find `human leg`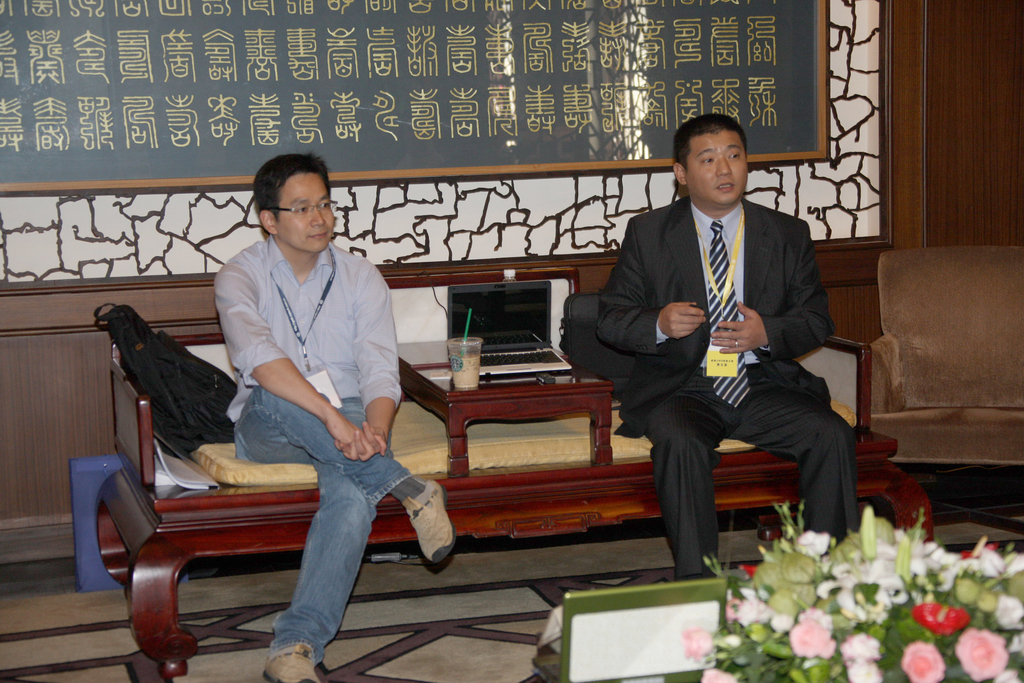
x1=304 y1=399 x2=376 y2=682
